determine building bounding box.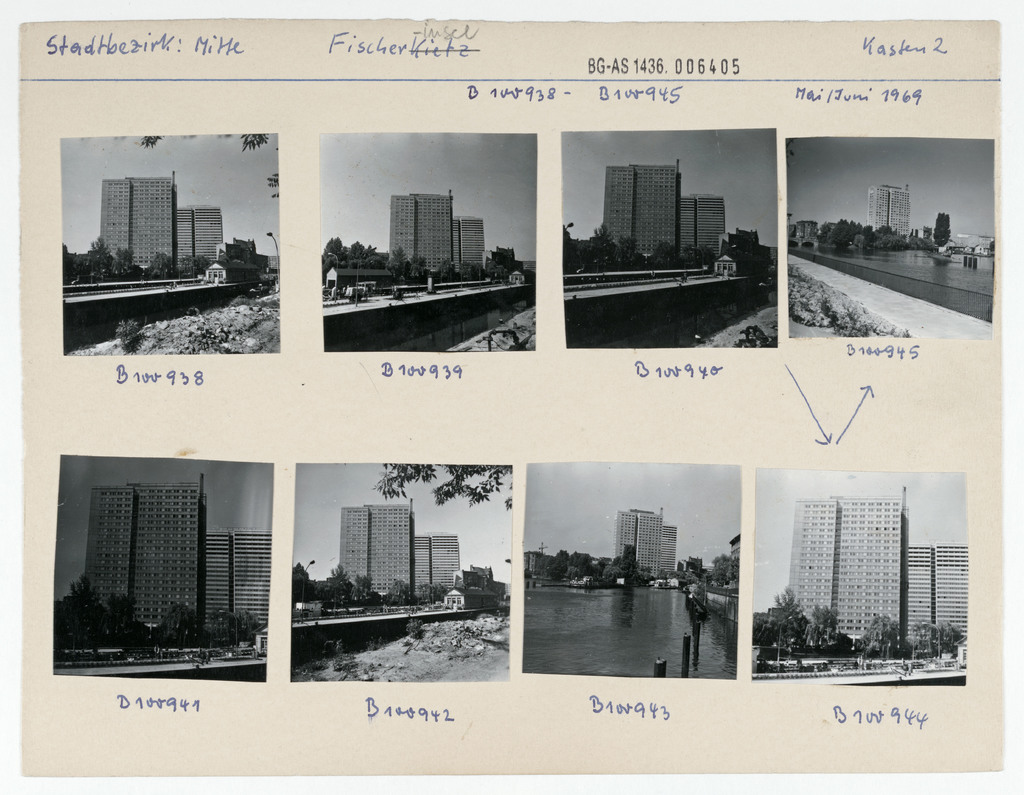
Determined: 620 509 662 579.
